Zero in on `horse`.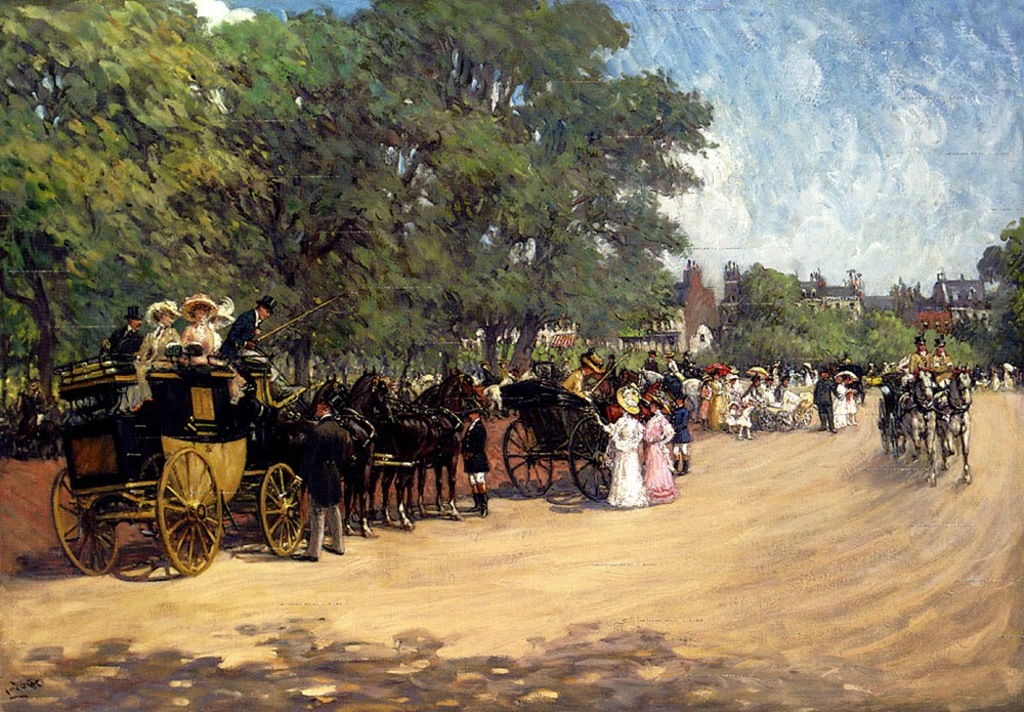
Zeroed in: region(279, 365, 398, 538).
